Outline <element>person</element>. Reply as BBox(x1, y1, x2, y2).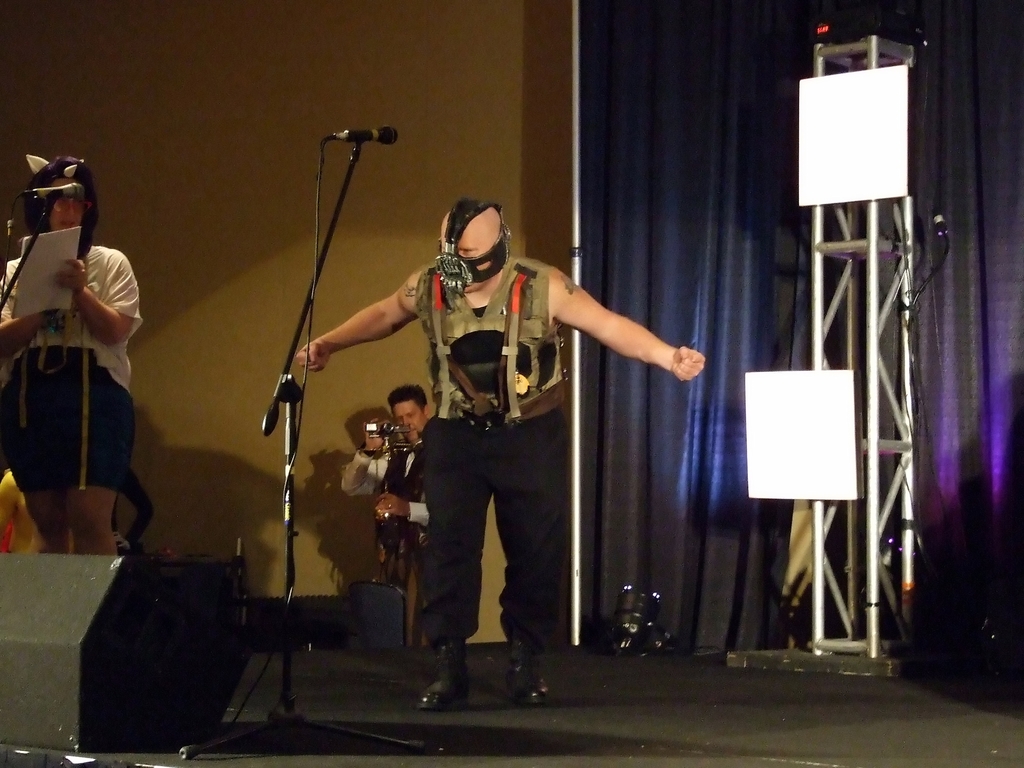
BBox(342, 381, 439, 623).
